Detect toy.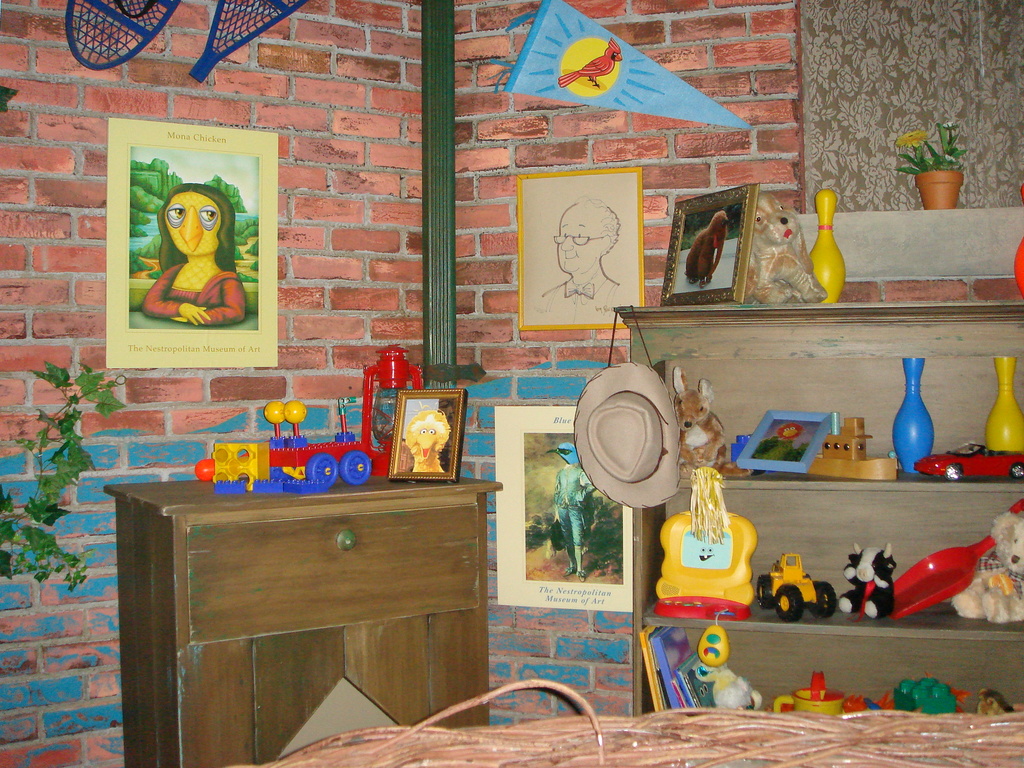
Detected at select_region(809, 189, 844, 302).
